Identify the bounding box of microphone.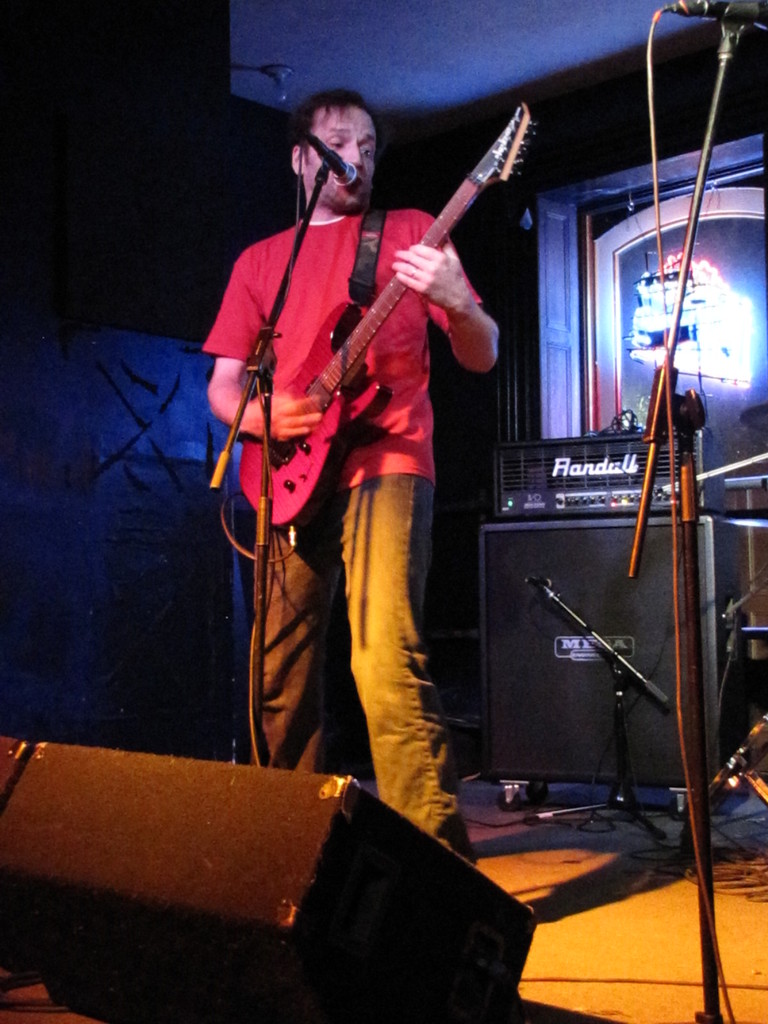
x1=316, y1=142, x2=358, y2=188.
